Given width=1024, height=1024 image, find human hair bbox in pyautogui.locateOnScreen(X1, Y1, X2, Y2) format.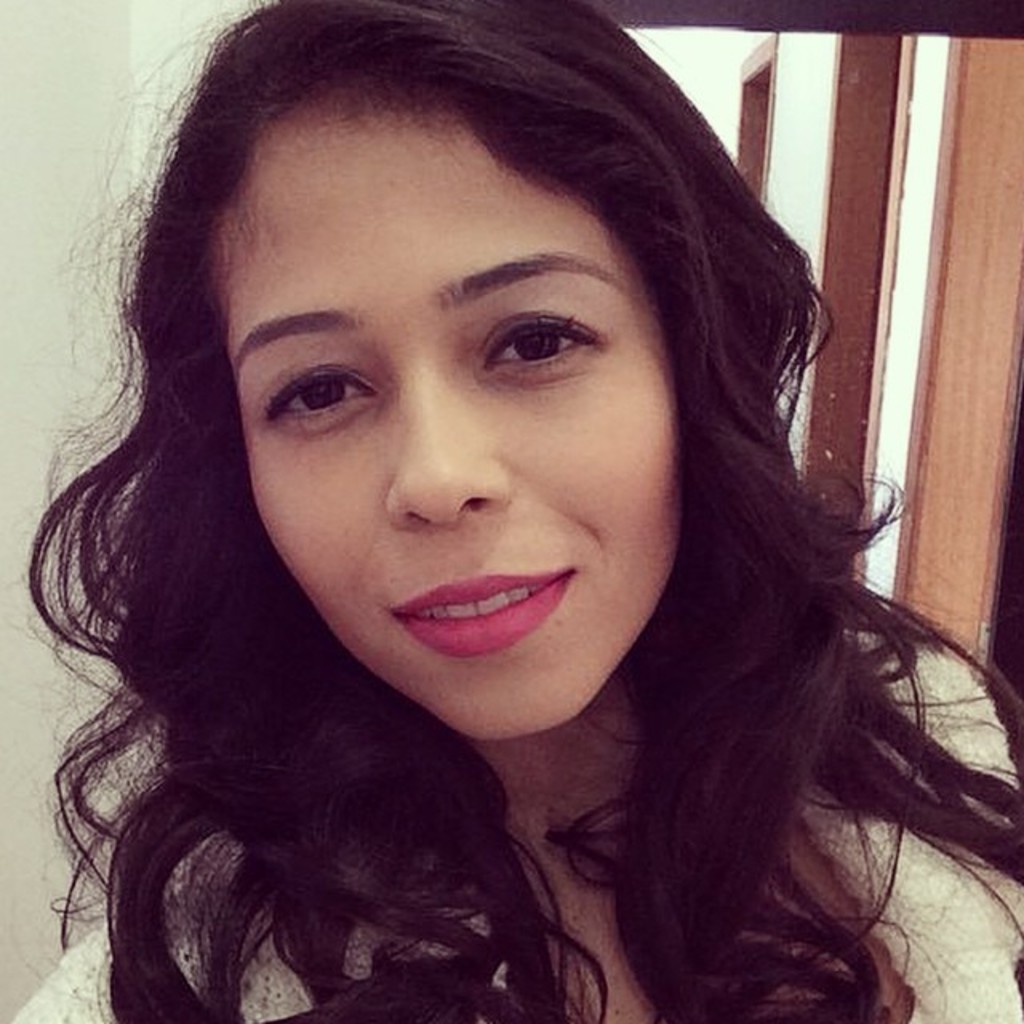
pyautogui.locateOnScreen(27, 0, 1022, 1022).
